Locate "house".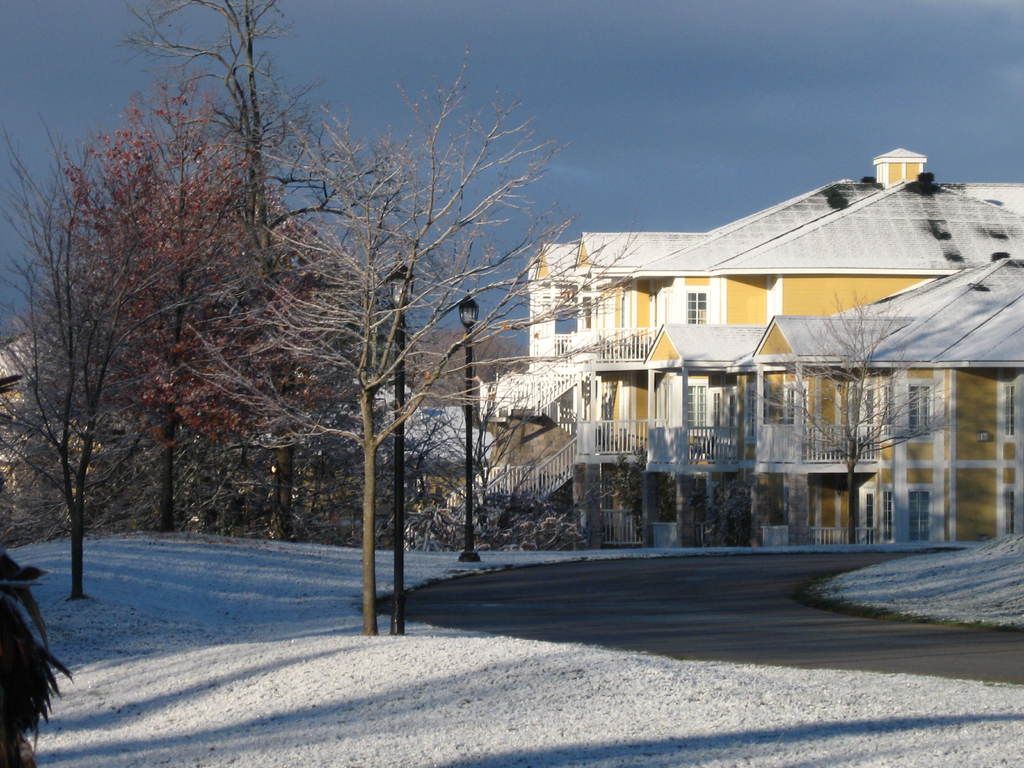
Bounding box: {"x1": 0, "y1": 324, "x2": 102, "y2": 498}.
